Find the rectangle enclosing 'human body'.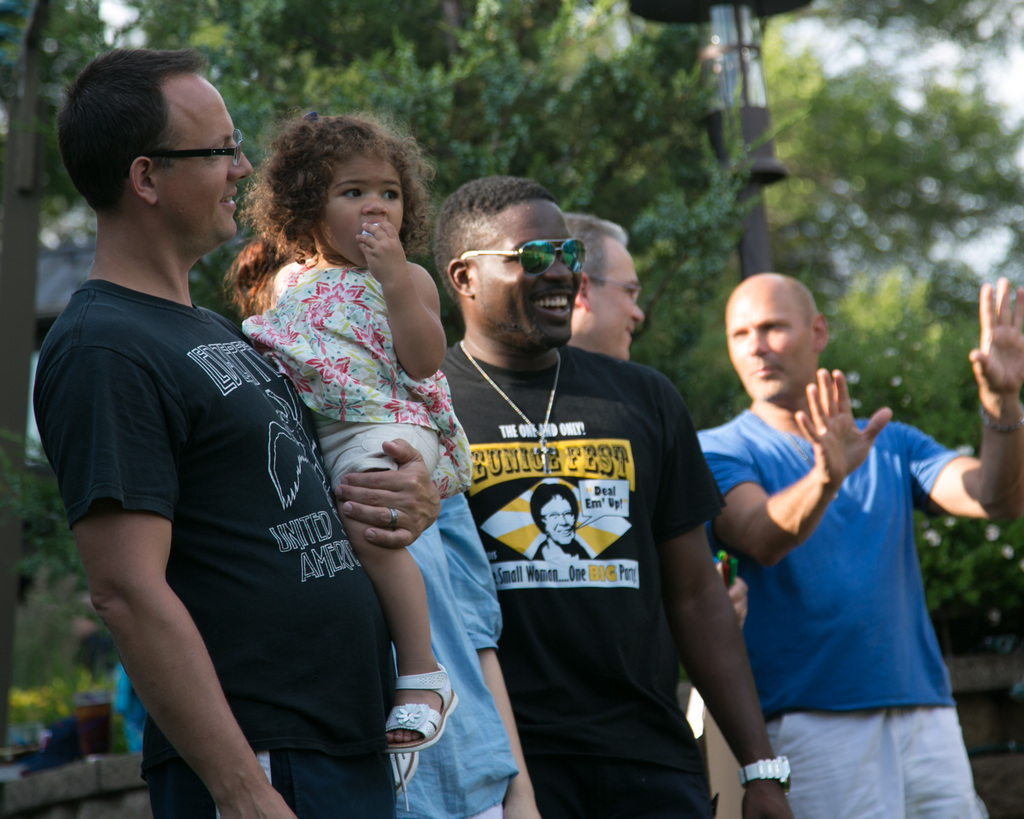
Rect(394, 493, 541, 818).
